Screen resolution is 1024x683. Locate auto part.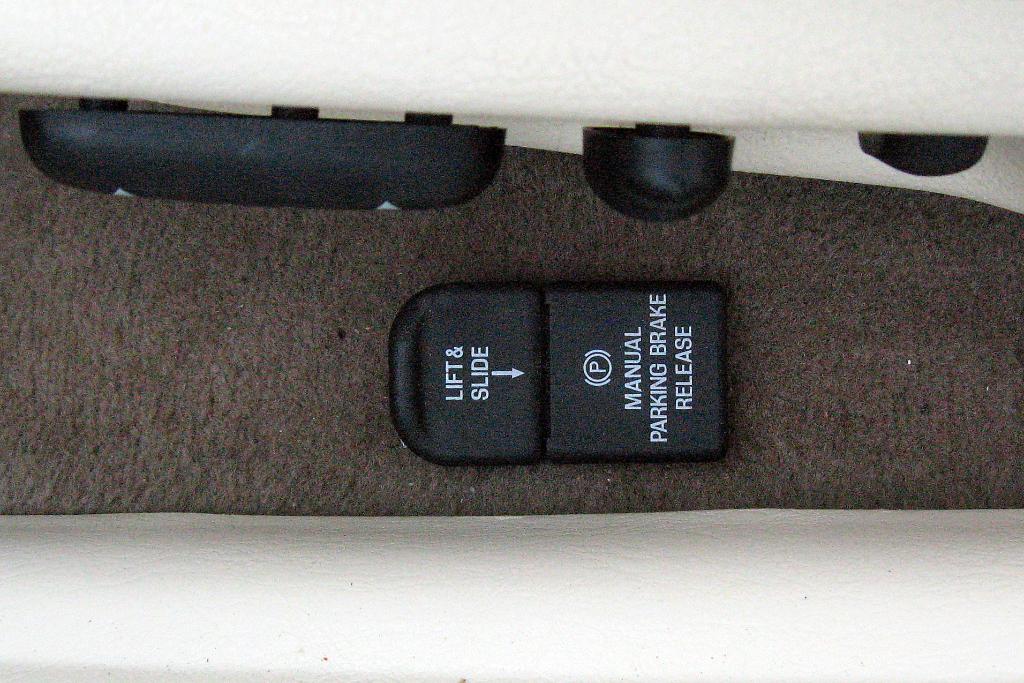
[x1=379, y1=280, x2=545, y2=468].
